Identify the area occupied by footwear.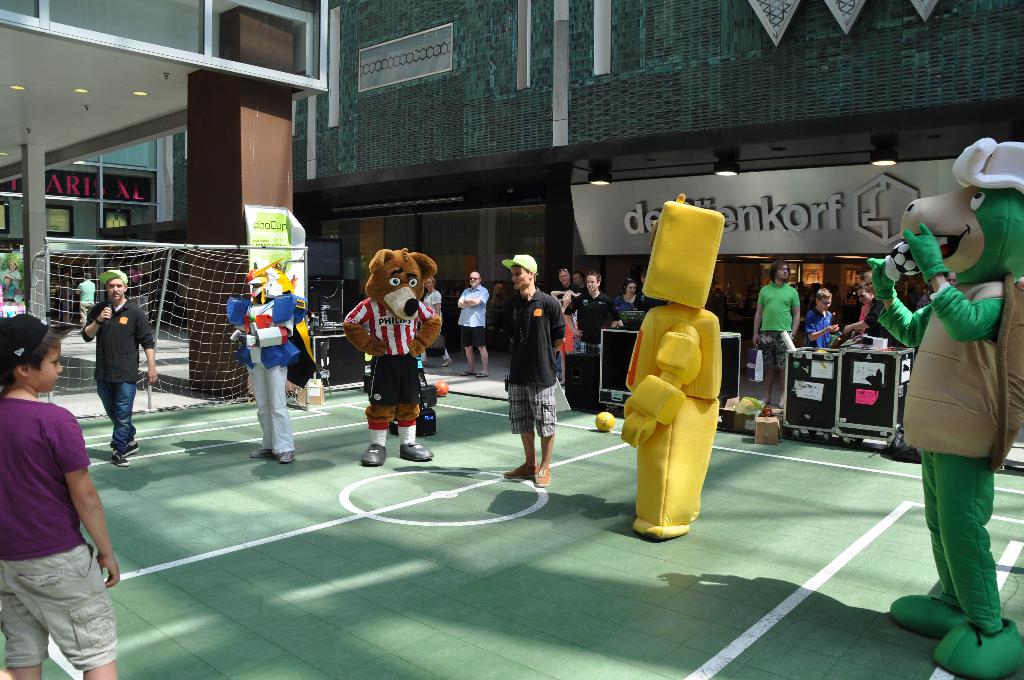
Area: bbox=(111, 449, 131, 471).
